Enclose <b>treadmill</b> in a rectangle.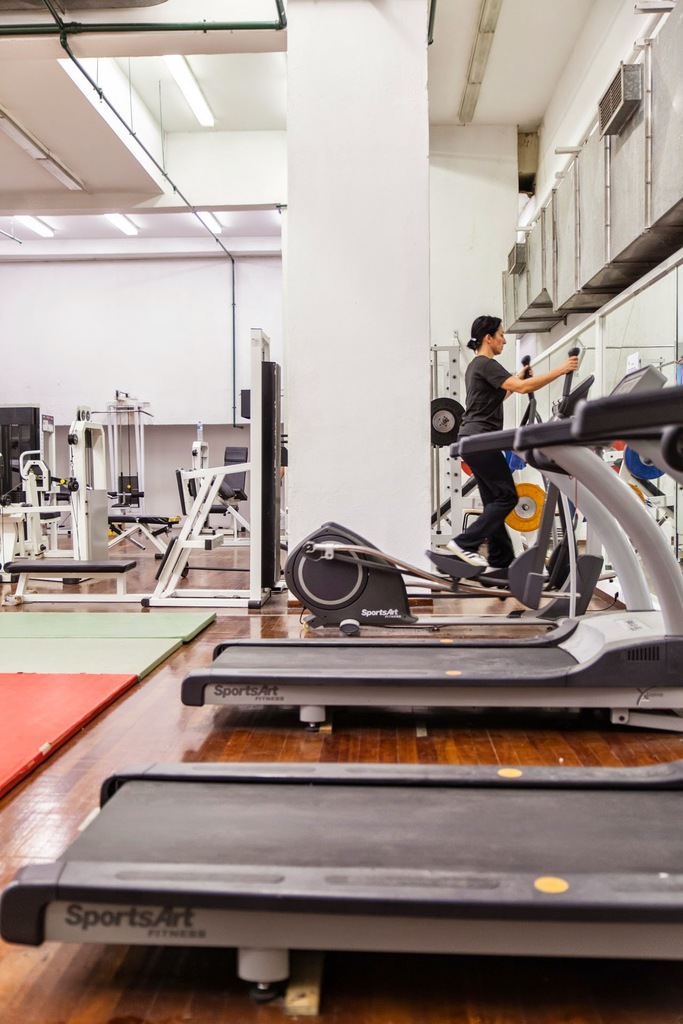
[left=1, top=387, right=682, bottom=1021].
